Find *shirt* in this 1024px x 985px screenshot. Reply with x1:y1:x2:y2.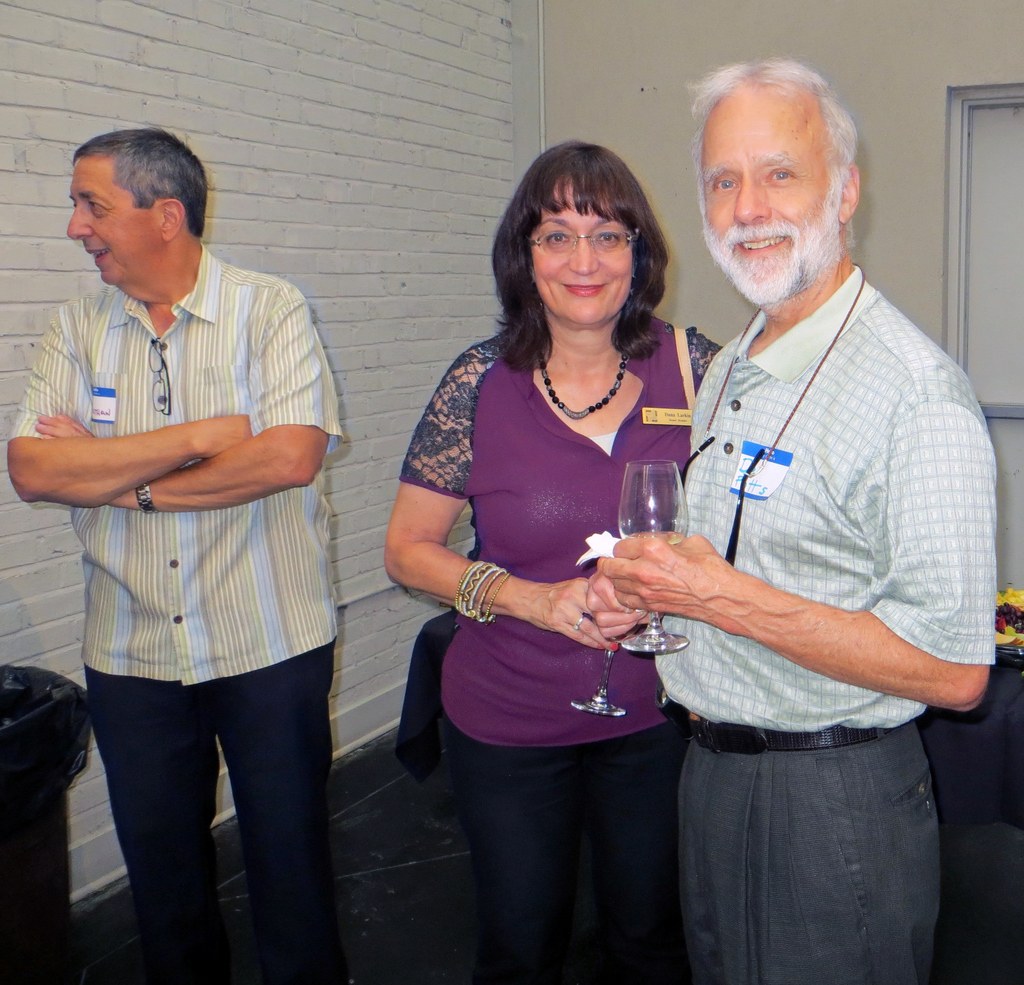
648:265:1005:737.
